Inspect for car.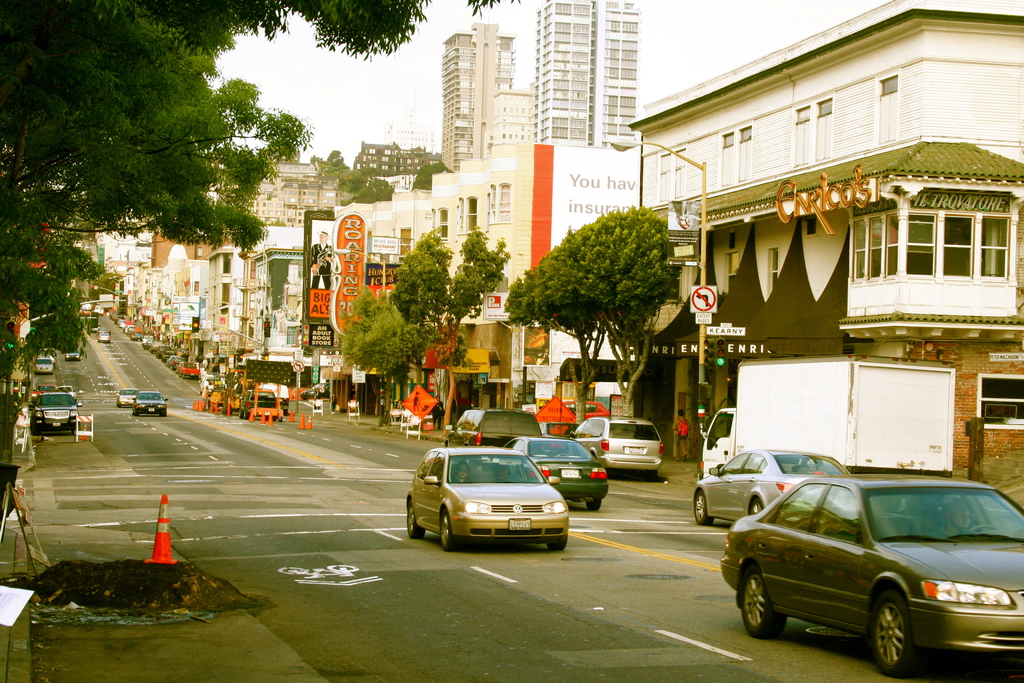
Inspection: bbox=[548, 399, 607, 437].
